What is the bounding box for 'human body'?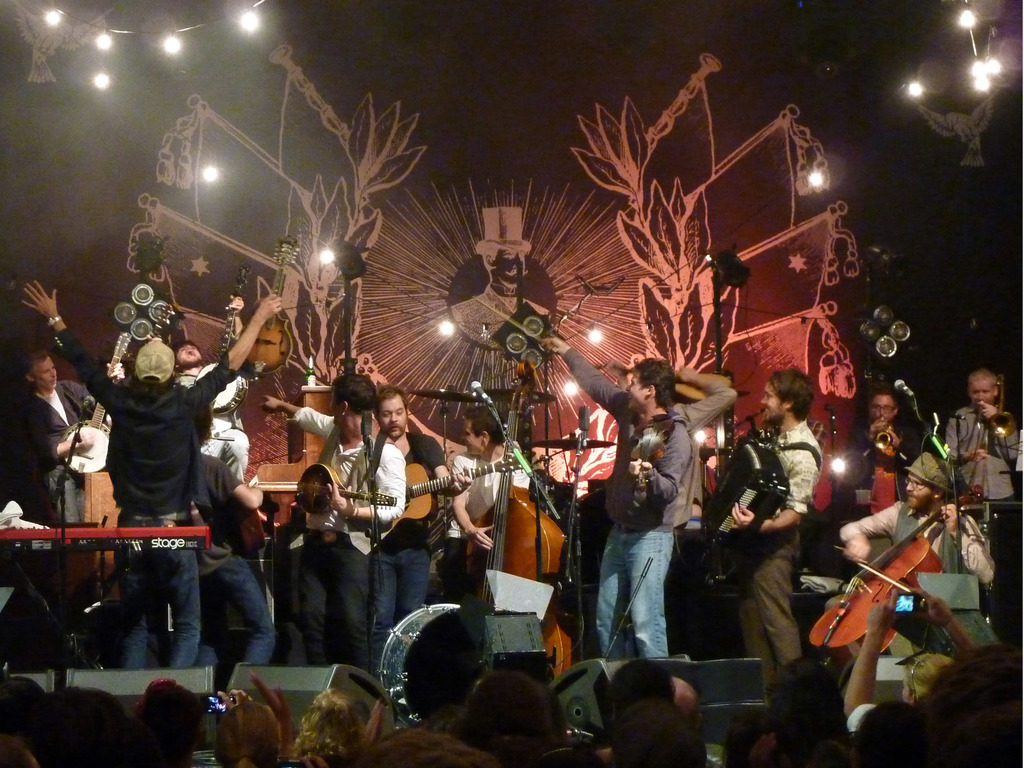
<box>723,389,844,692</box>.
